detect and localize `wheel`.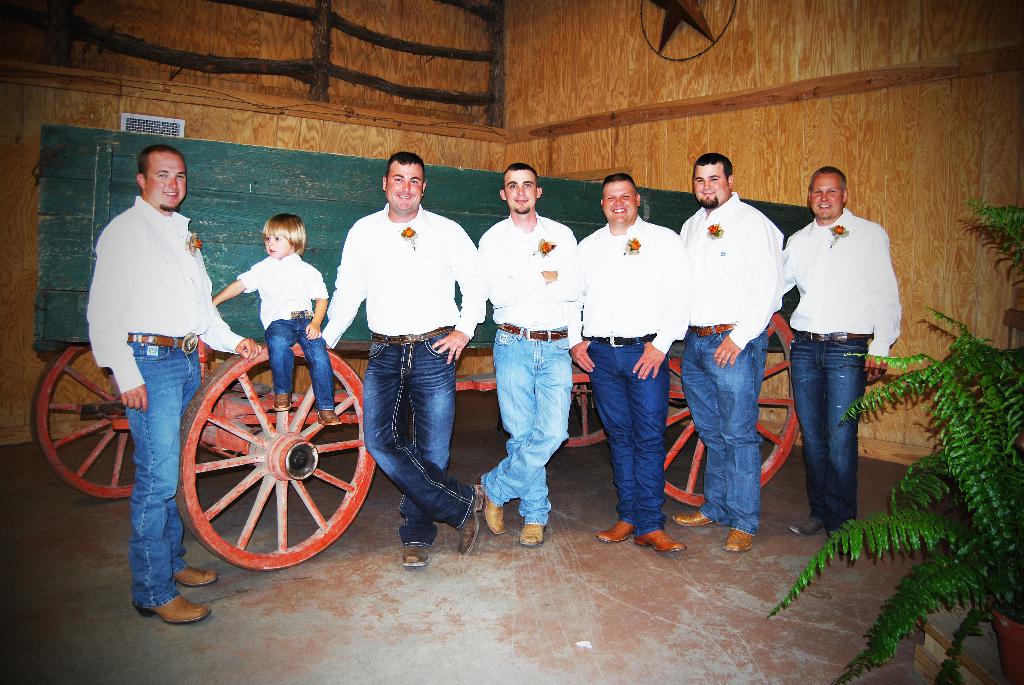
Localized at <box>28,342,202,502</box>.
